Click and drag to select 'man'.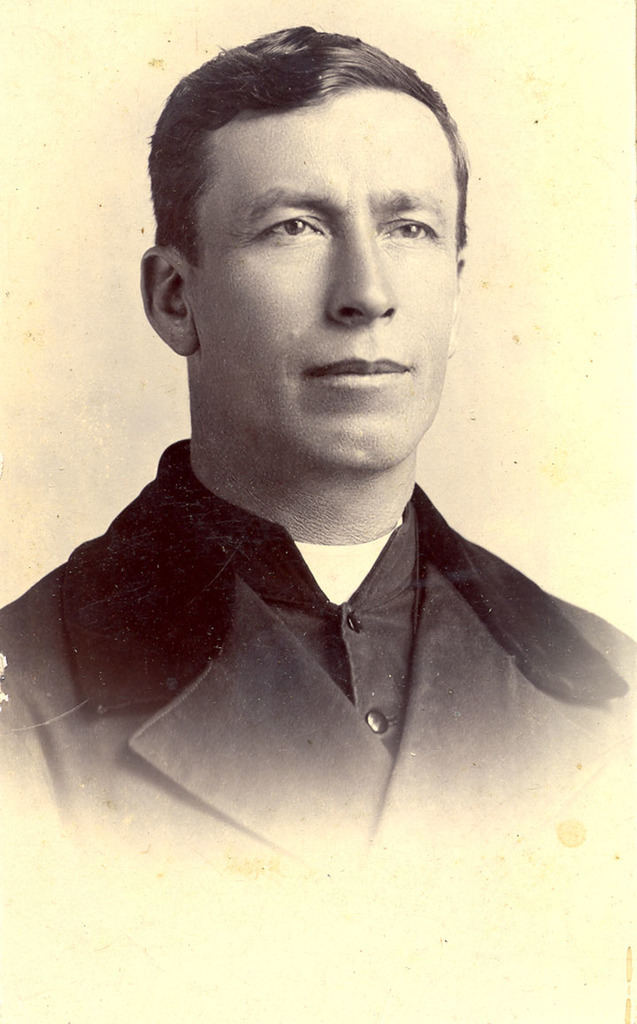
Selection: 0, 28, 636, 875.
